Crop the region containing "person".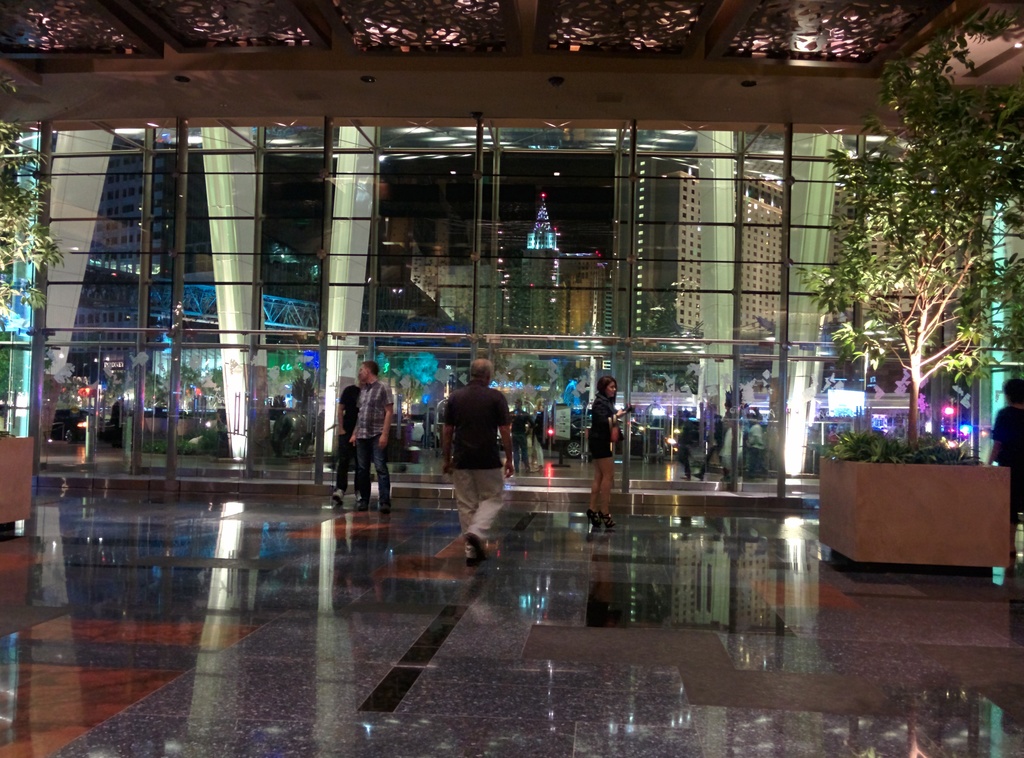
Crop region: x1=980 y1=374 x2=1023 y2=578.
